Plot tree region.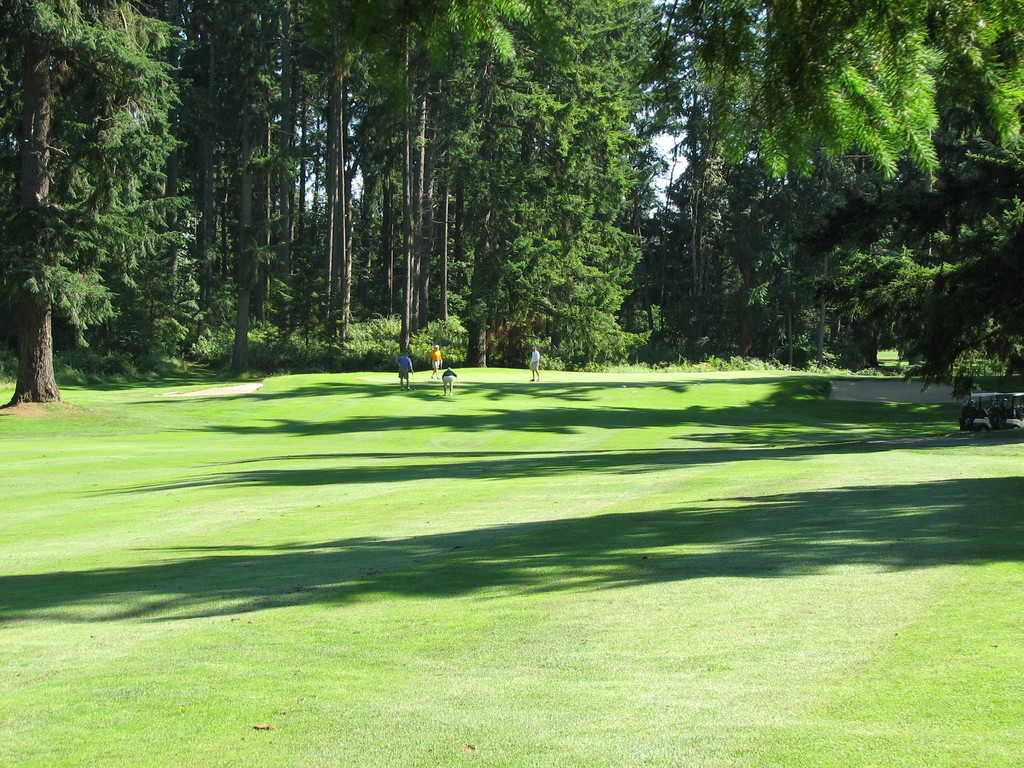
Plotted at (406, 0, 488, 342).
